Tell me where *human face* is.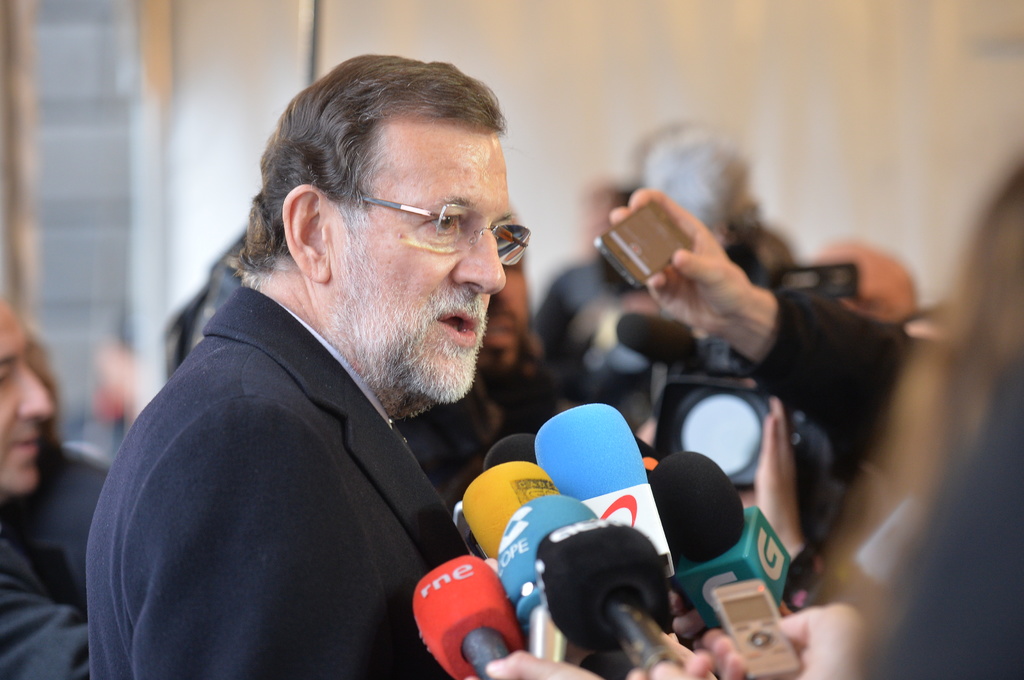
*human face* is at {"x1": 329, "y1": 112, "x2": 509, "y2": 402}.
